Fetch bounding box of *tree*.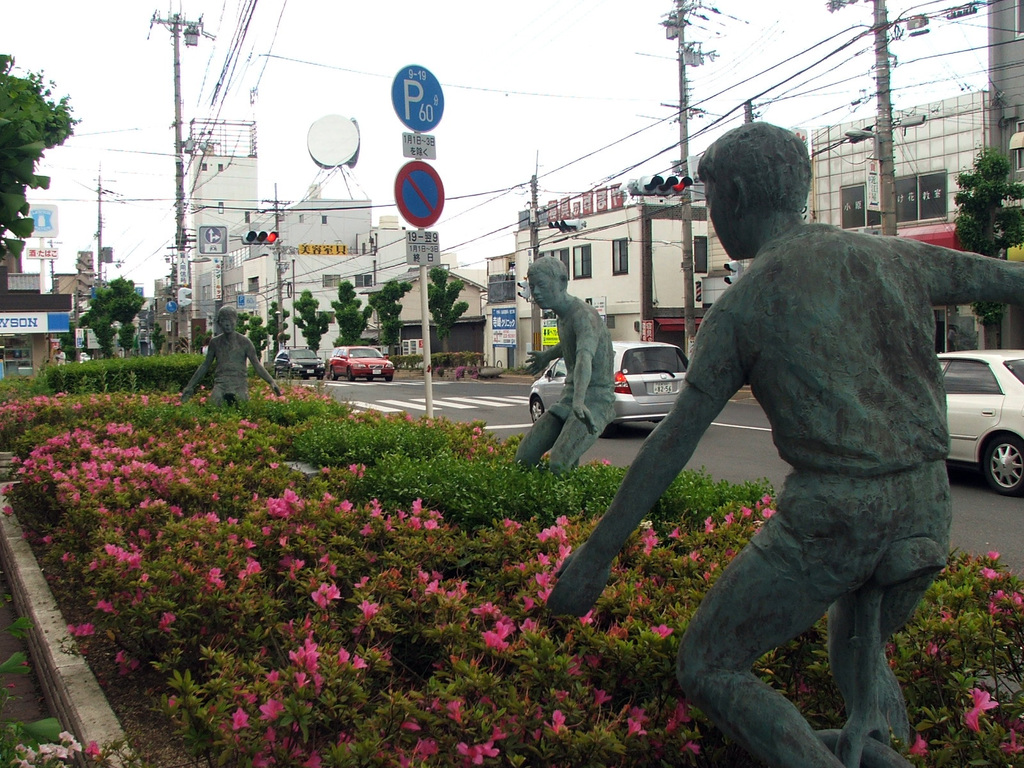
Bbox: crop(424, 262, 470, 356).
